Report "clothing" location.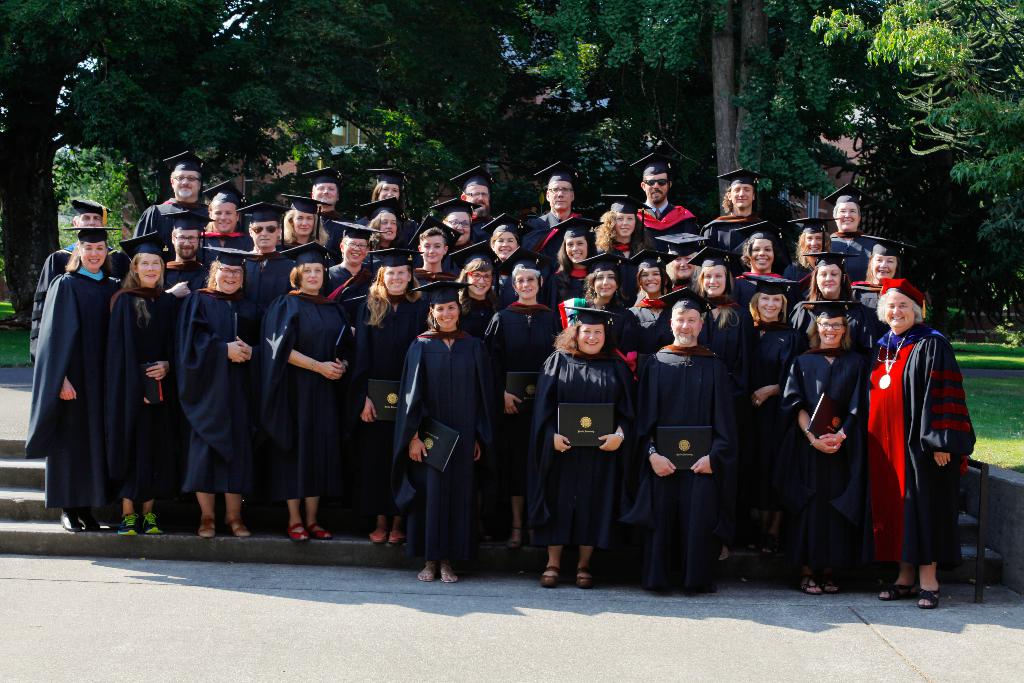
Report: left=171, top=288, right=252, bottom=482.
